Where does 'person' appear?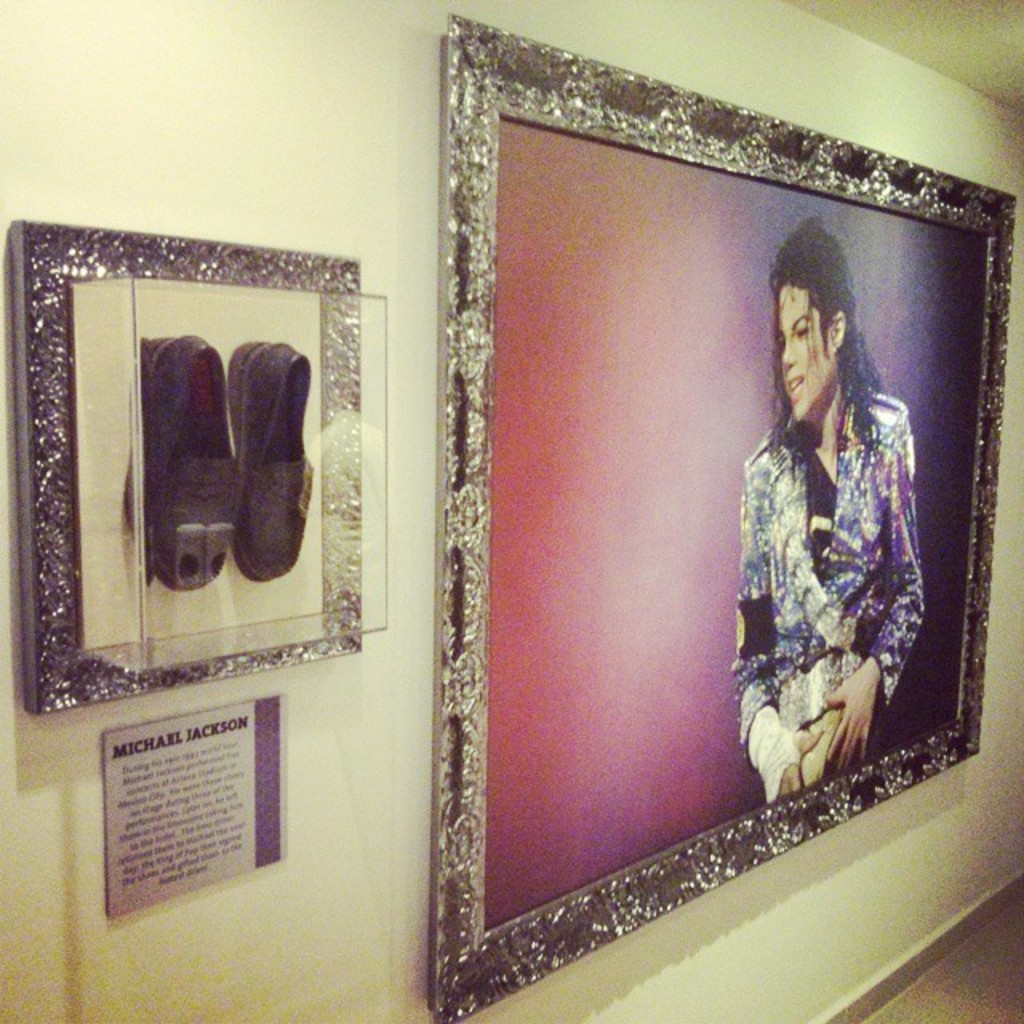
Appears at [723,206,955,898].
